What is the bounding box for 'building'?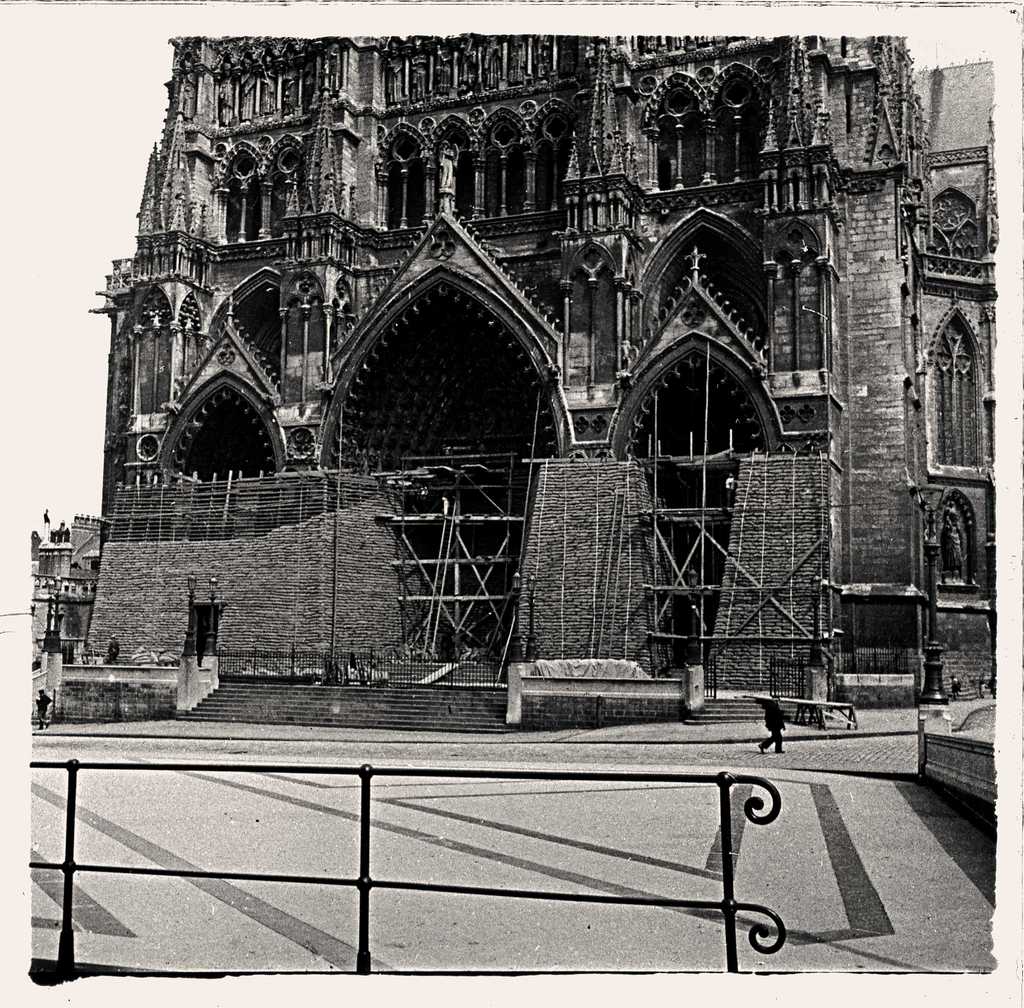
33/29/998/724.
